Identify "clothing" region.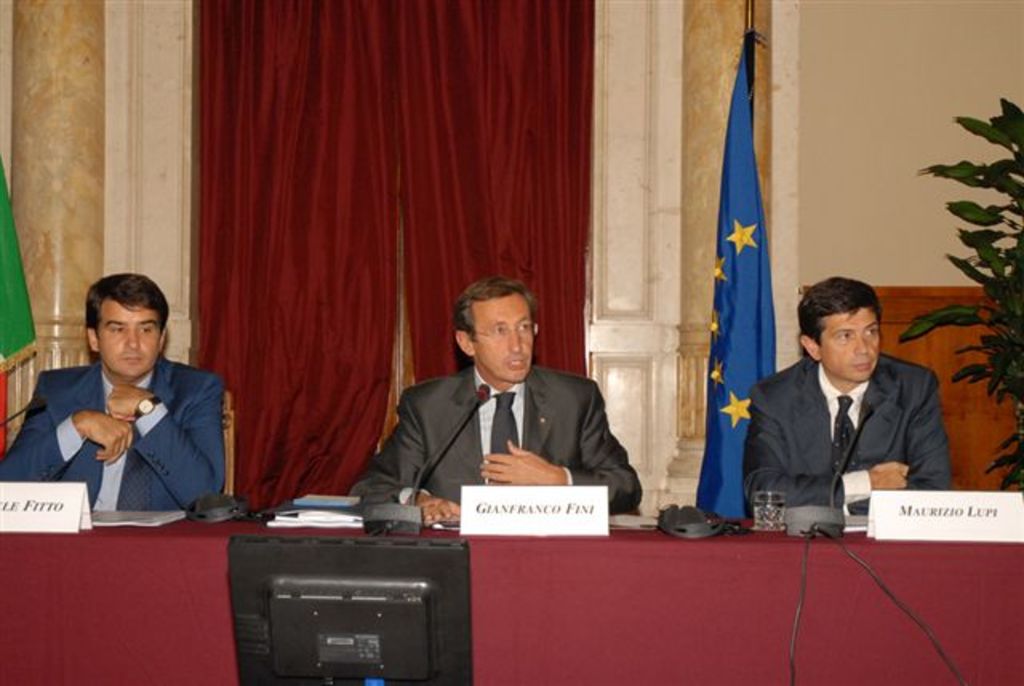
Region: box(354, 363, 645, 507).
